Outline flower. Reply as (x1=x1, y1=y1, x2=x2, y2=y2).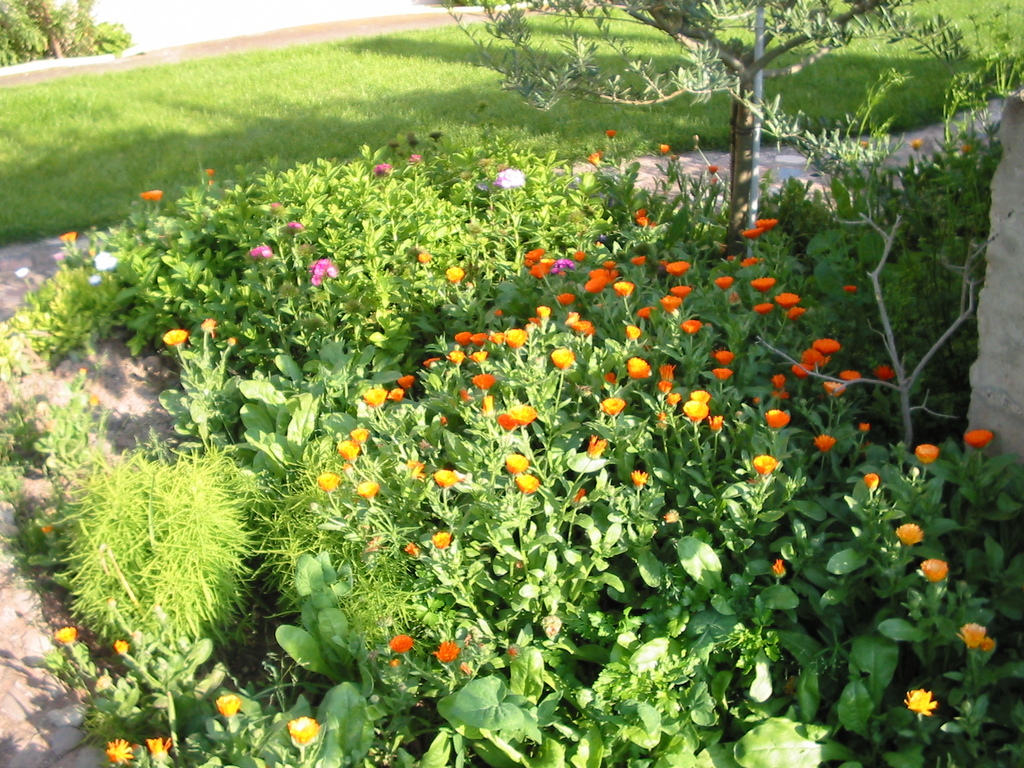
(x1=657, y1=294, x2=682, y2=311).
